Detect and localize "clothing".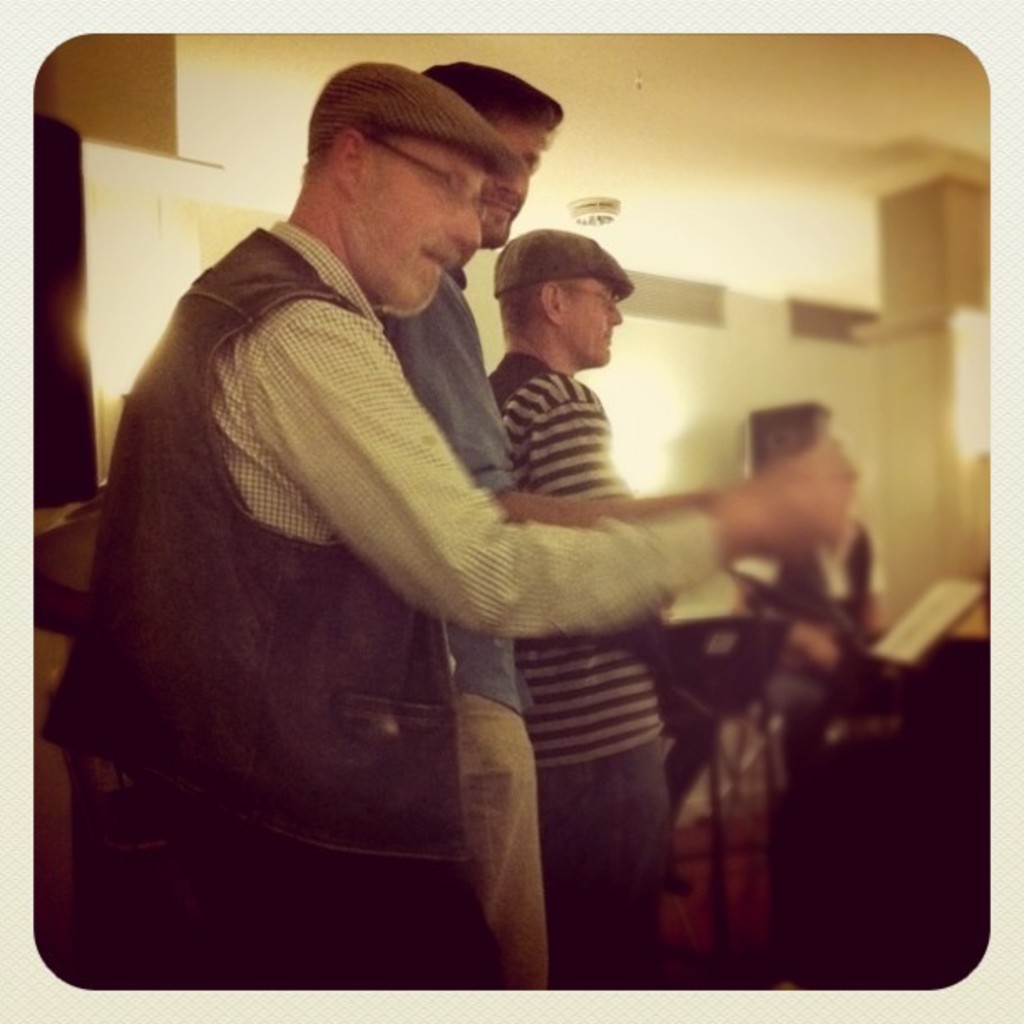
Localized at pyautogui.locateOnScreen(763, 504, 897, 646).
